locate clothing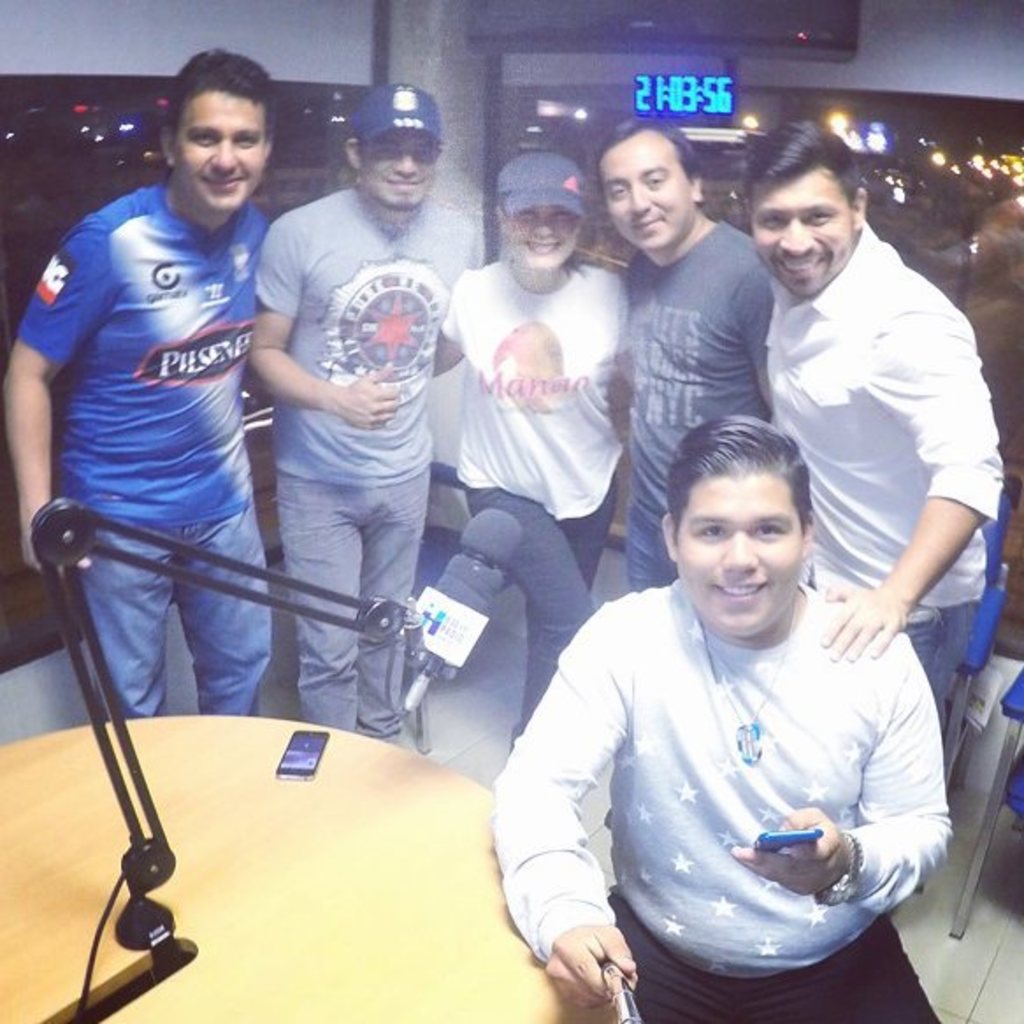
bbox=(244, 191, 476, 771)
